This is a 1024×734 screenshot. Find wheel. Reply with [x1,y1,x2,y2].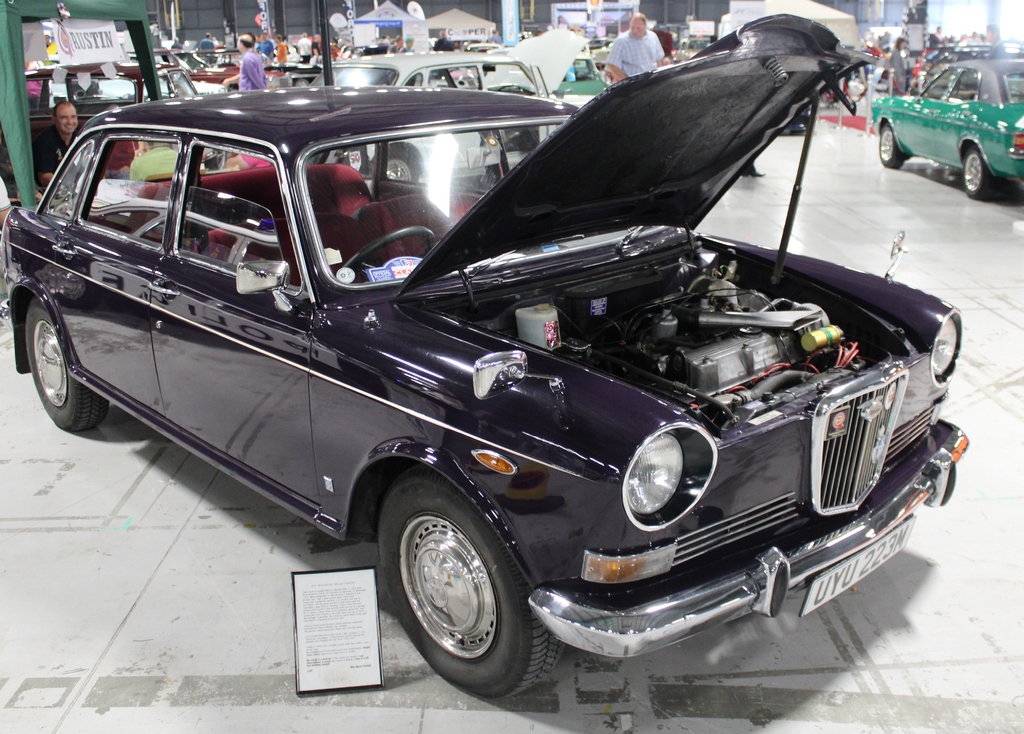
[876,124,908,163].
